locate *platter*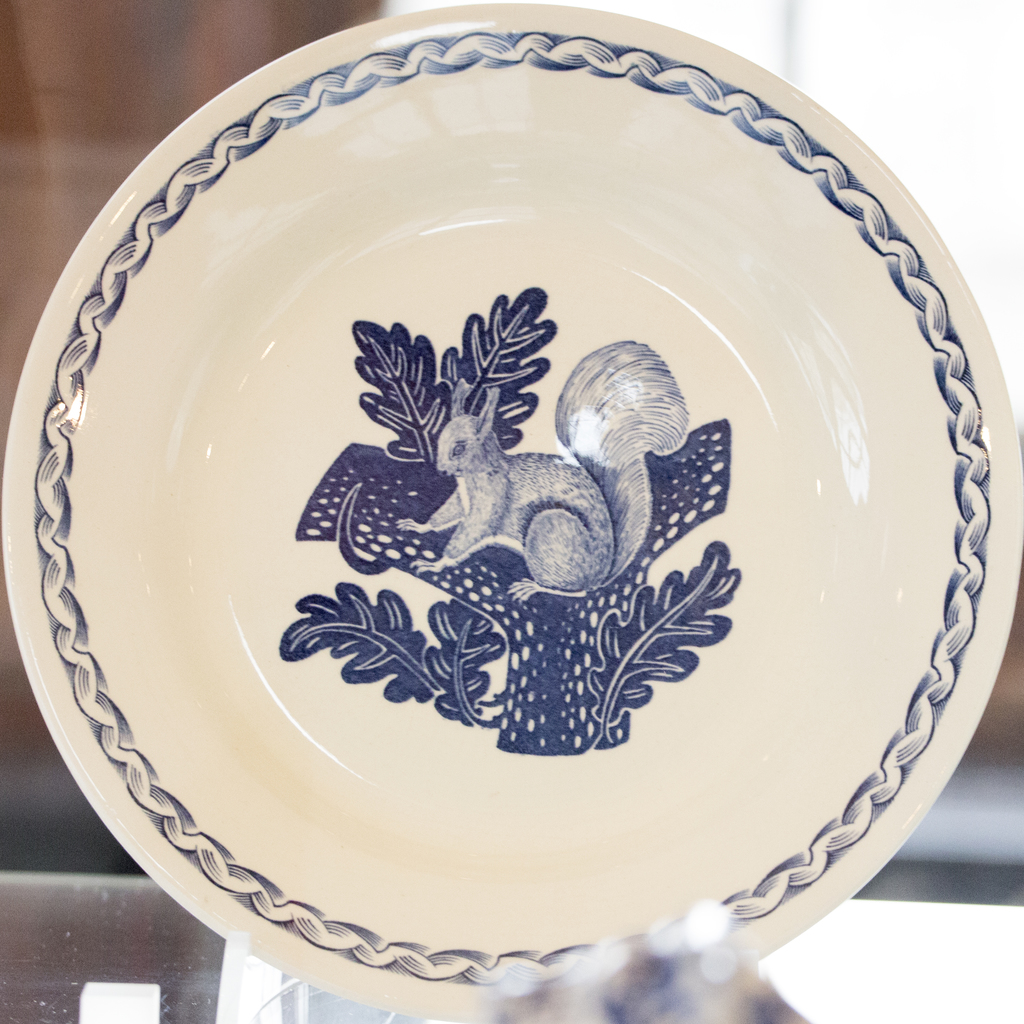
<box>0,0,1023,1023</box>
